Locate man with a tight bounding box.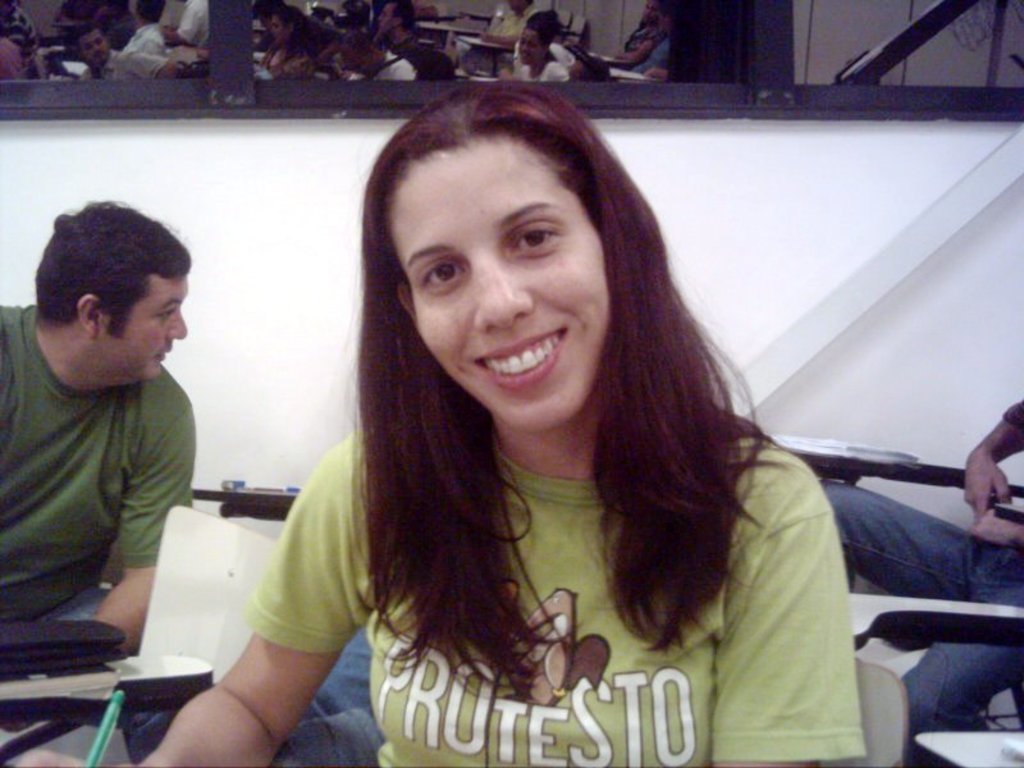
detection(818, 394, 1023, 751).
